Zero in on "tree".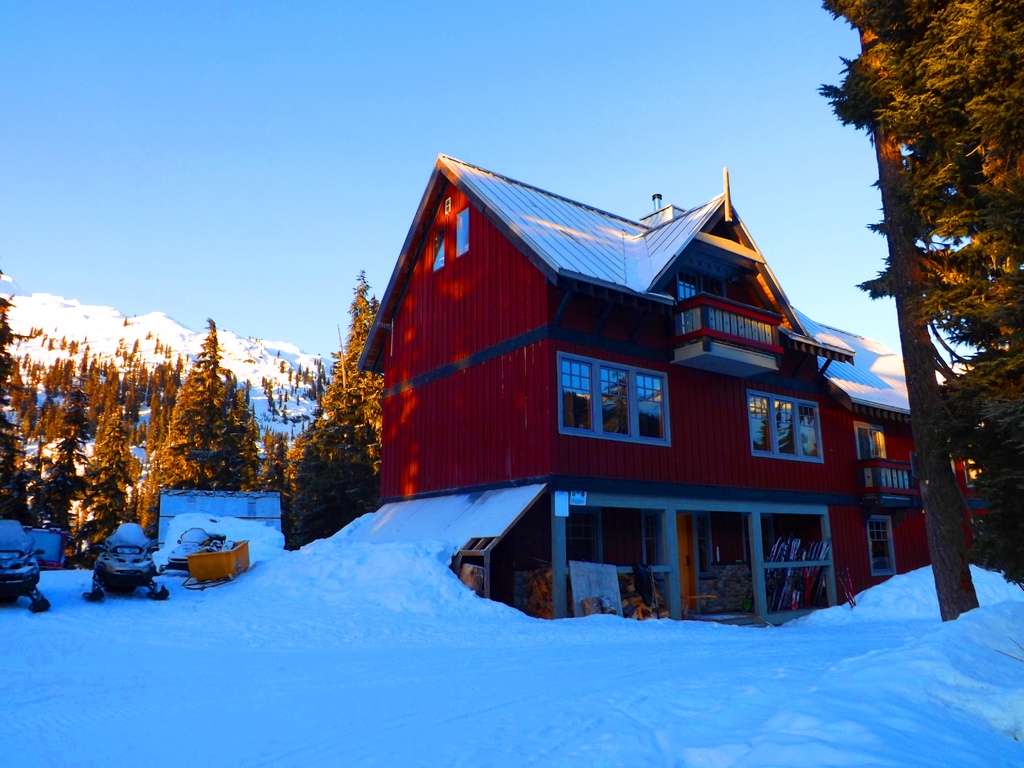
Zeroed in: left=277, top=360, right=283, bottom=376.
